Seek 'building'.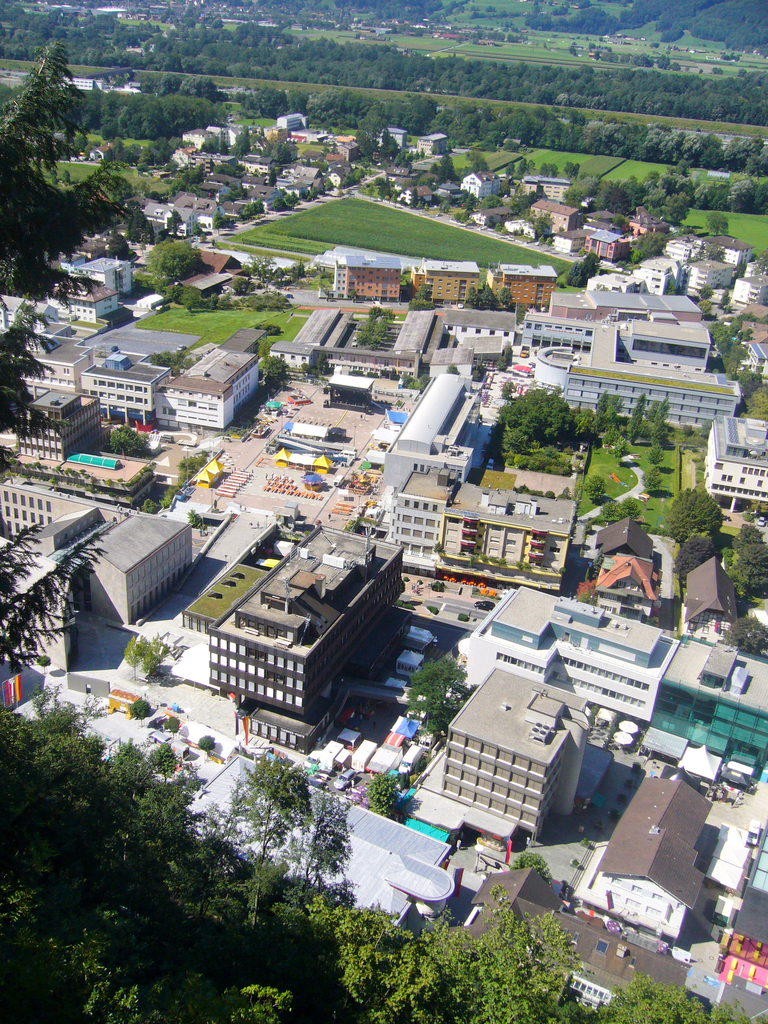
l=584, t=234, r=767, b=307.
